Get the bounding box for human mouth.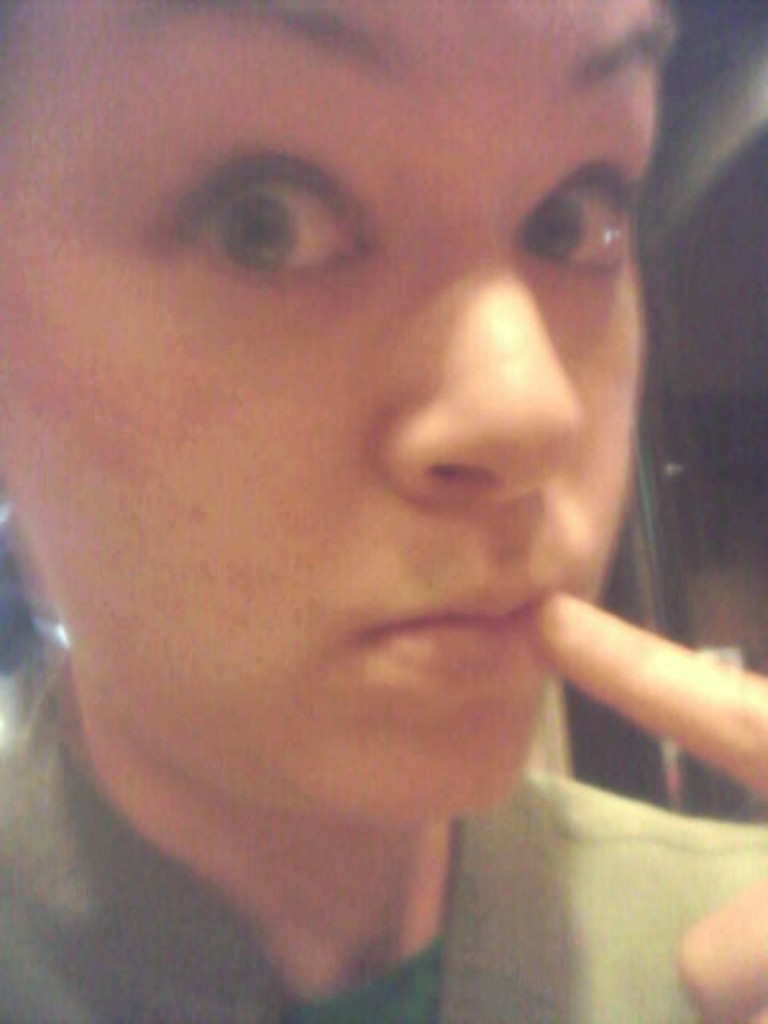
left=376, top=590, right=566, bottom=662.
